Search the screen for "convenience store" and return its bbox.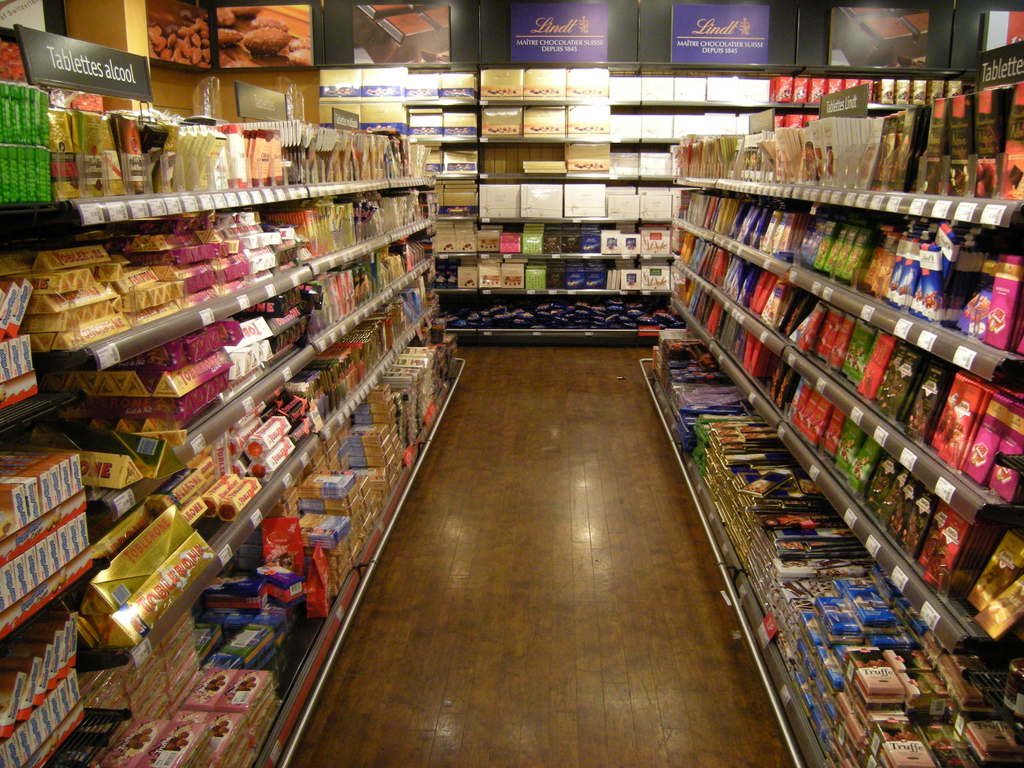
Found: <region>0, 0, 1023, 767</region>.
